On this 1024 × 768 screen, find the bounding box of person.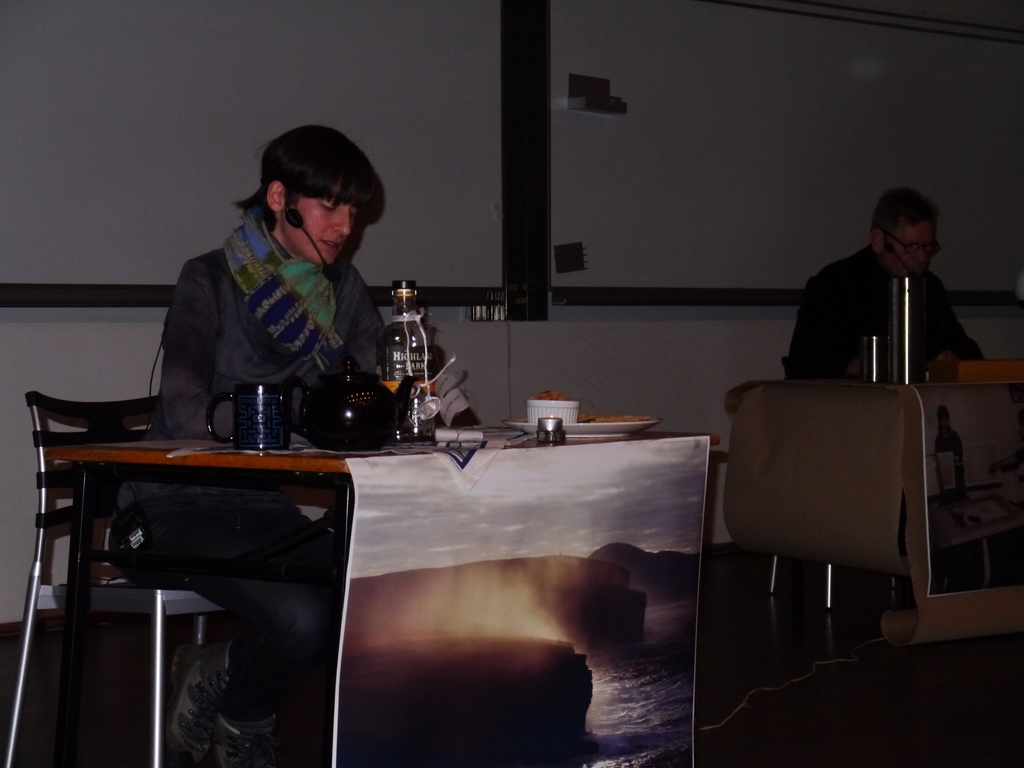
Bounding box: bbox(96, 120, 390, 767).
